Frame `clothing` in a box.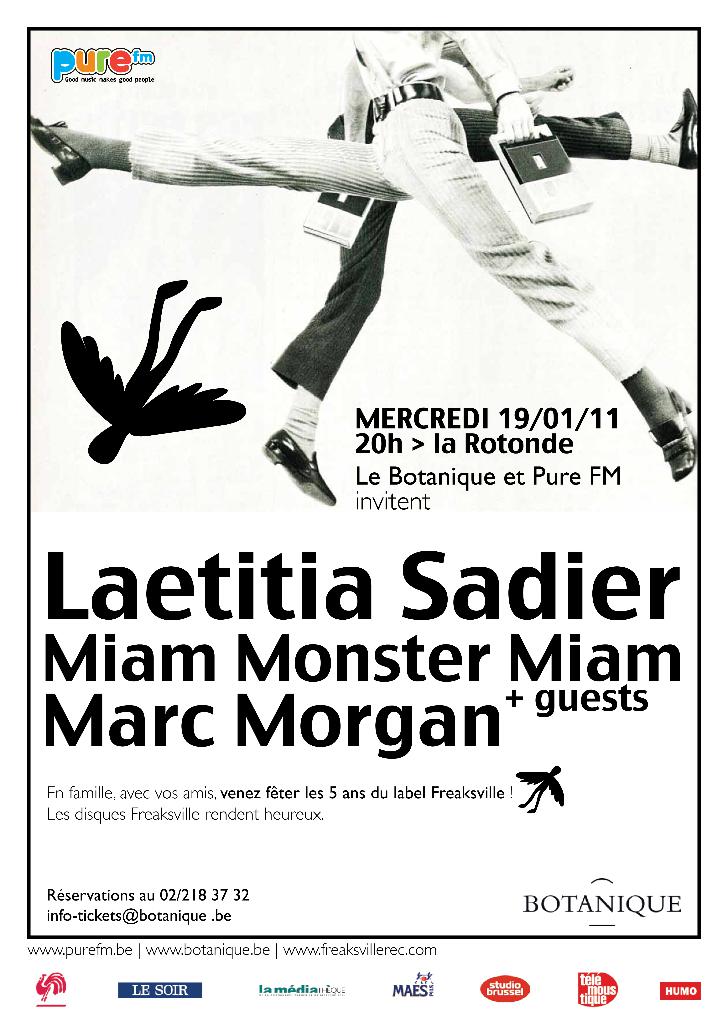
box(281, 389, 332, 463).
